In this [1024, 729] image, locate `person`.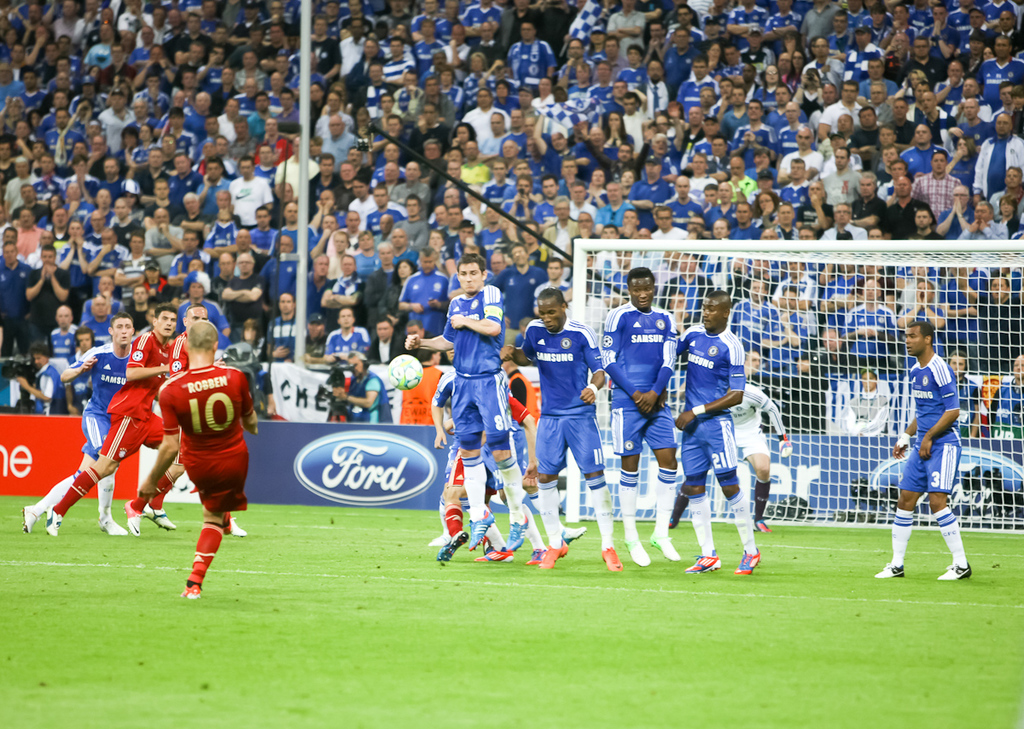
Bounding box: x1=79, y1=300, x2=119, y2=341.
